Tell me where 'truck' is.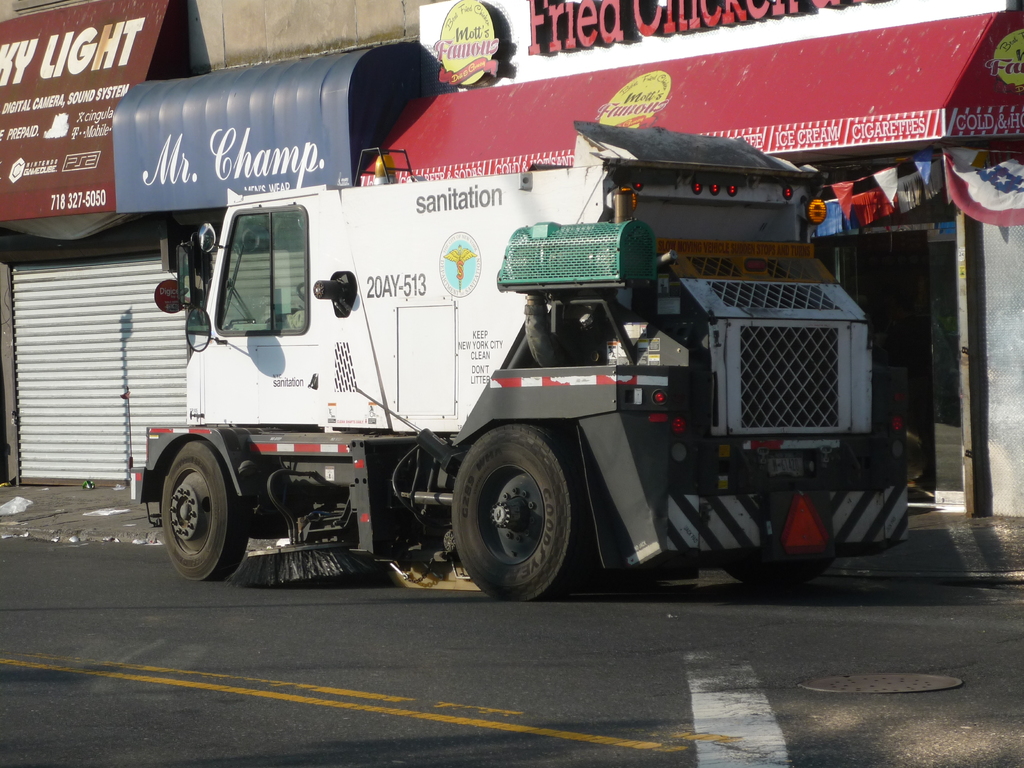
'truck' is at (137,116,917,602).
